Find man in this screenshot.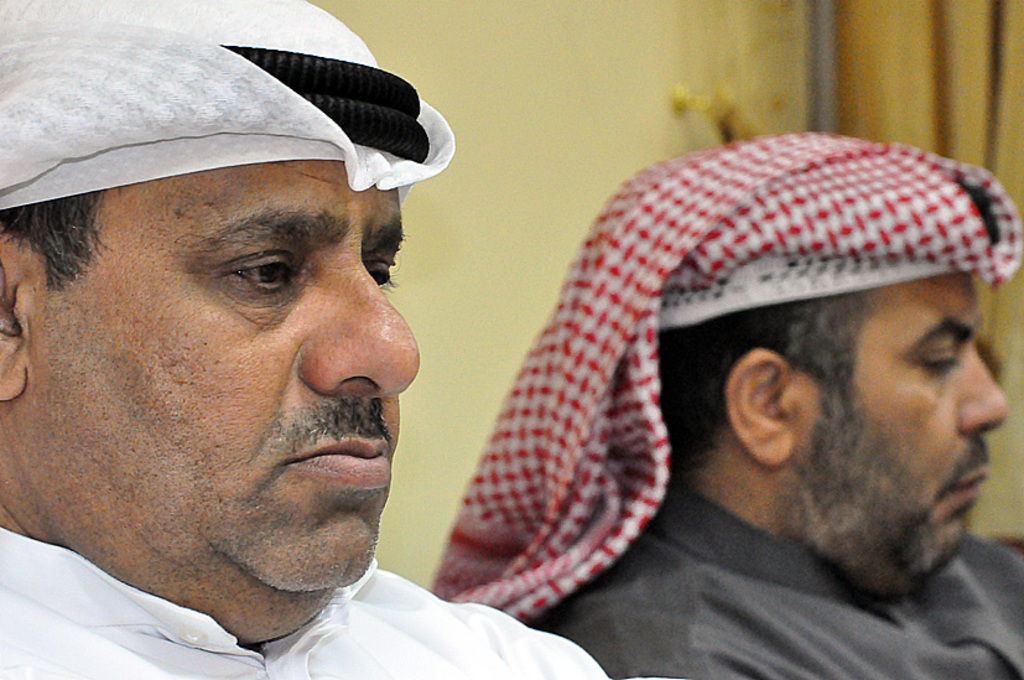
The bounding box for man is select_region(24, 32, 676, 674).
